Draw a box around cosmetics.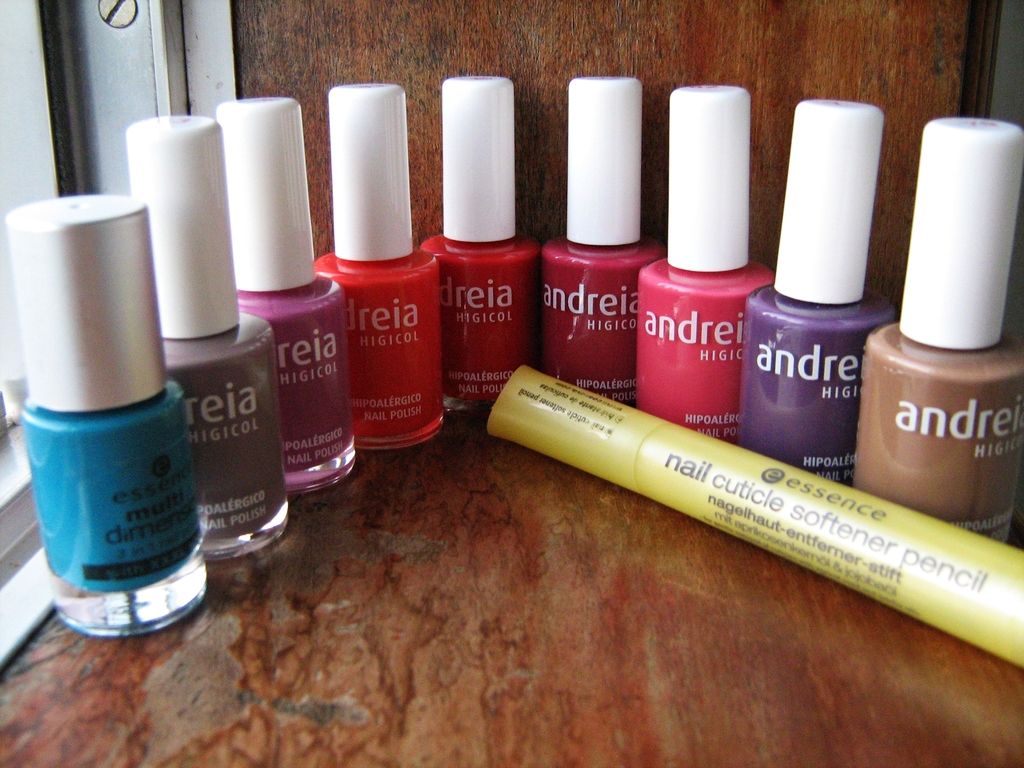
[left=8, top=190, right=212, bottom=632].
